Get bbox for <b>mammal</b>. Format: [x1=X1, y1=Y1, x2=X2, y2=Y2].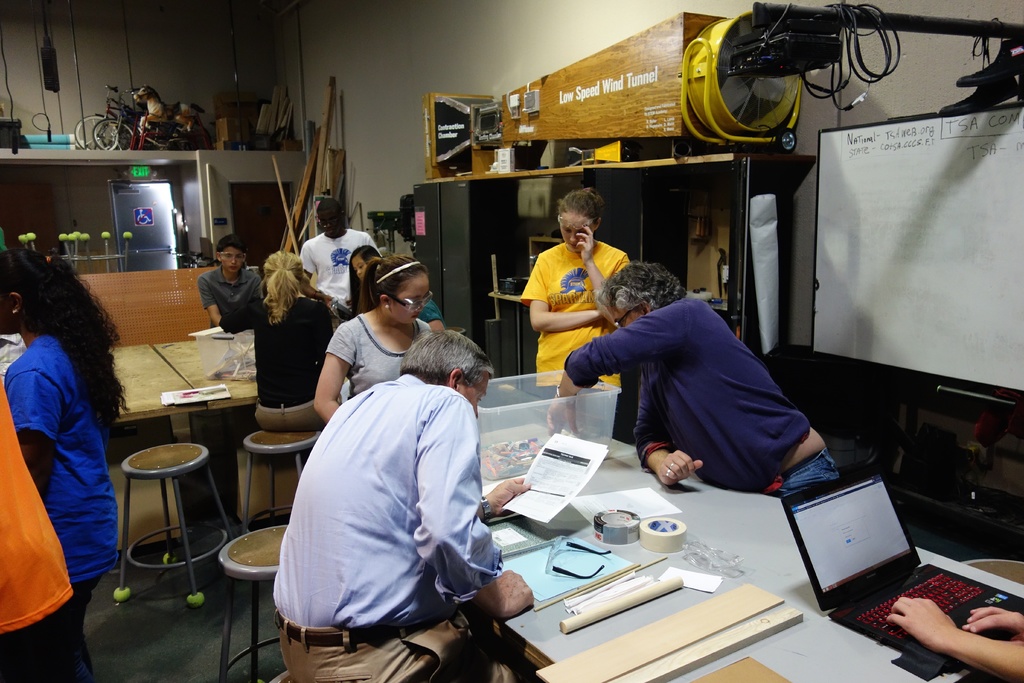
[x1=127, y1=78, x2=205, y2=150].
